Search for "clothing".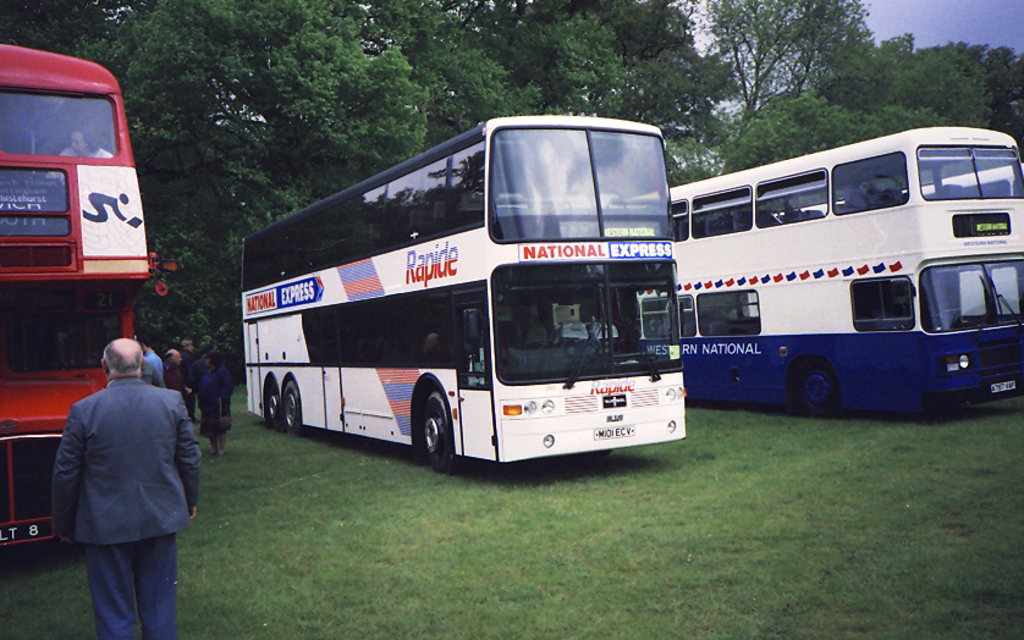
Found at bbox=(197, 365, 238, 443).
